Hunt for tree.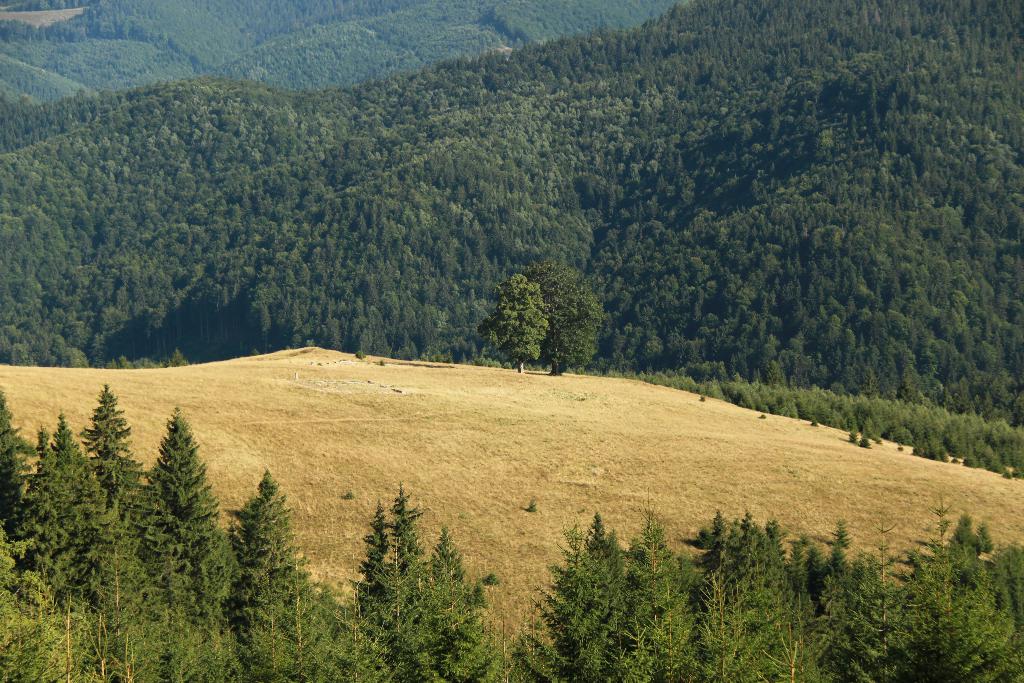
Hunted down at 142:404:233:602.
